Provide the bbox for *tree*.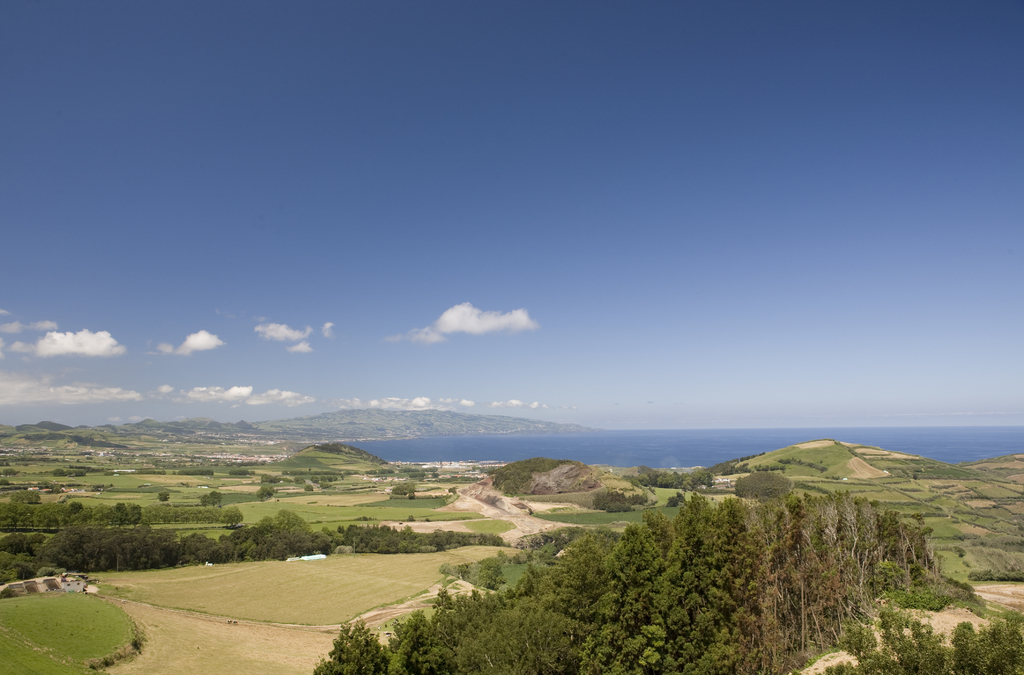
220, 505, 244, 530.
